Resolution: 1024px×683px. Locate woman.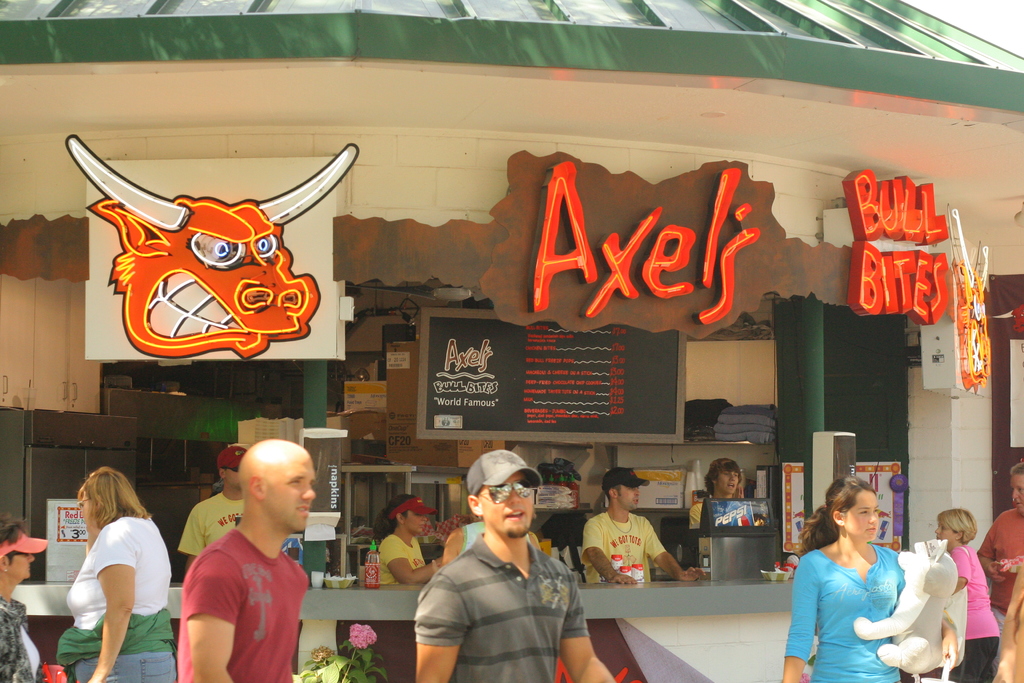
Rect(935, 508, 1002, 682).
